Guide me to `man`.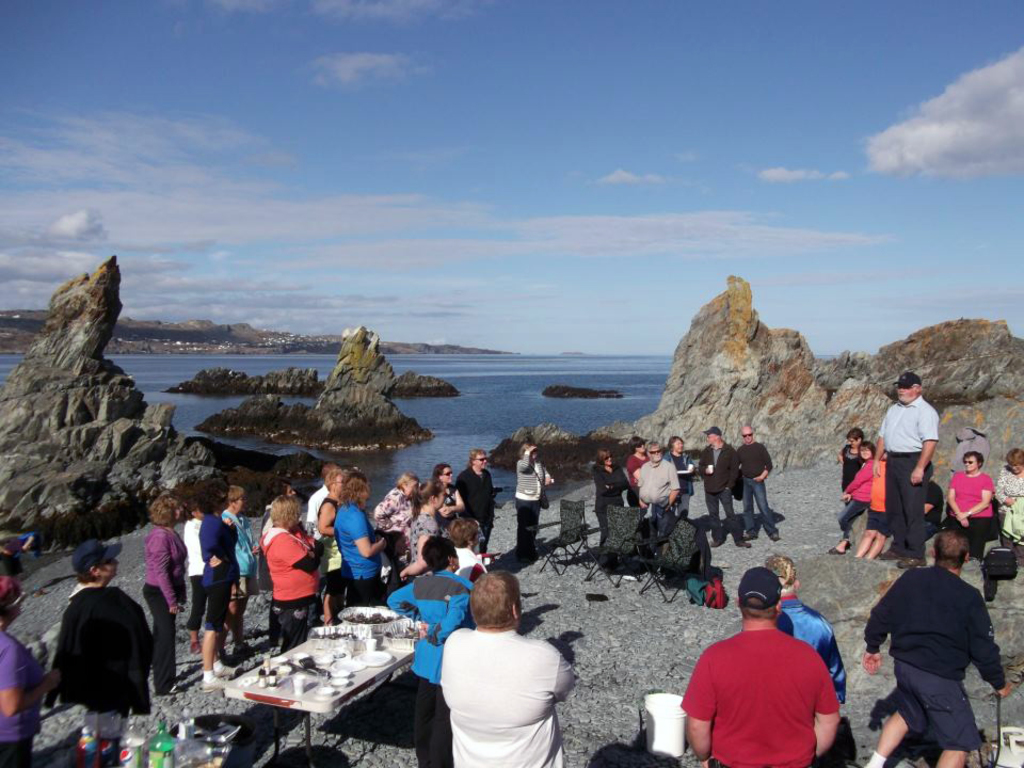
Guidance: {"left": 863, "top": 371, "right": 946, "bottom": 567}.
